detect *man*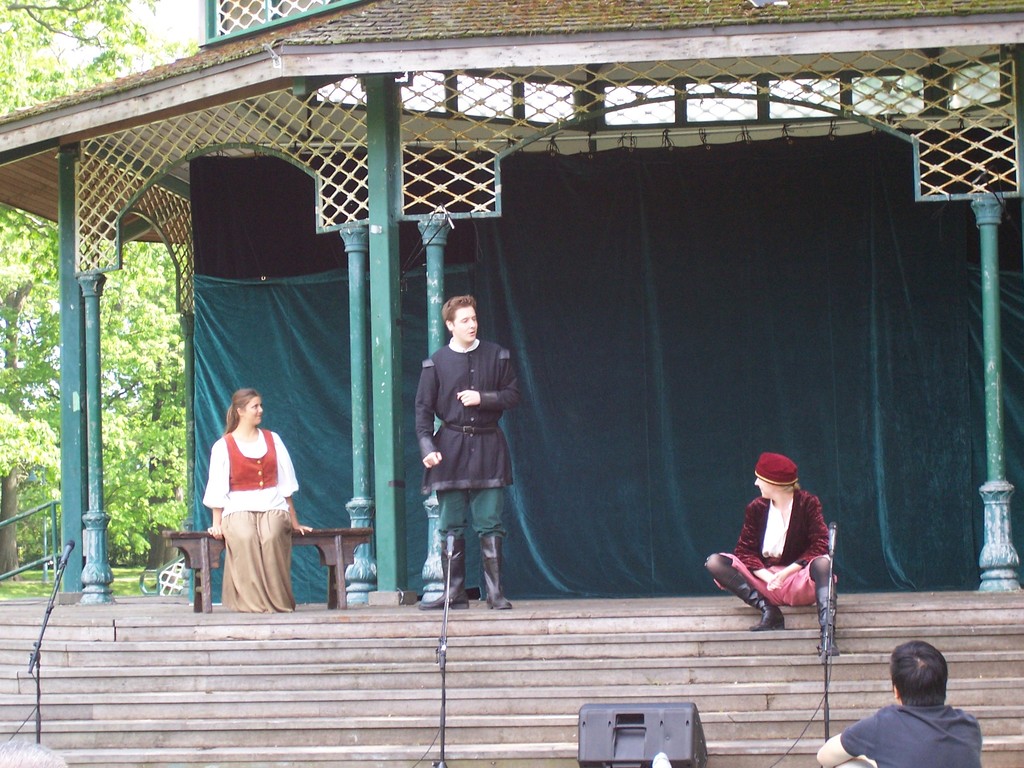
<region>704, 454, 842, 653</region>
